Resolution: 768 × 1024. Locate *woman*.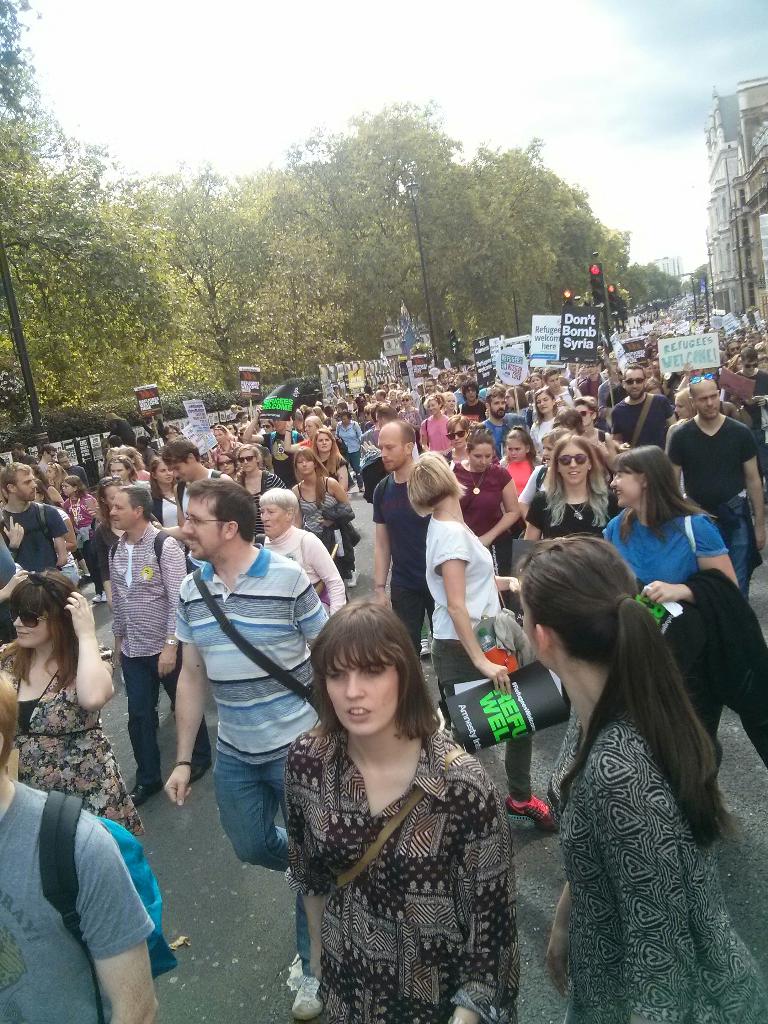
detection(104, 458, 145, 490).
